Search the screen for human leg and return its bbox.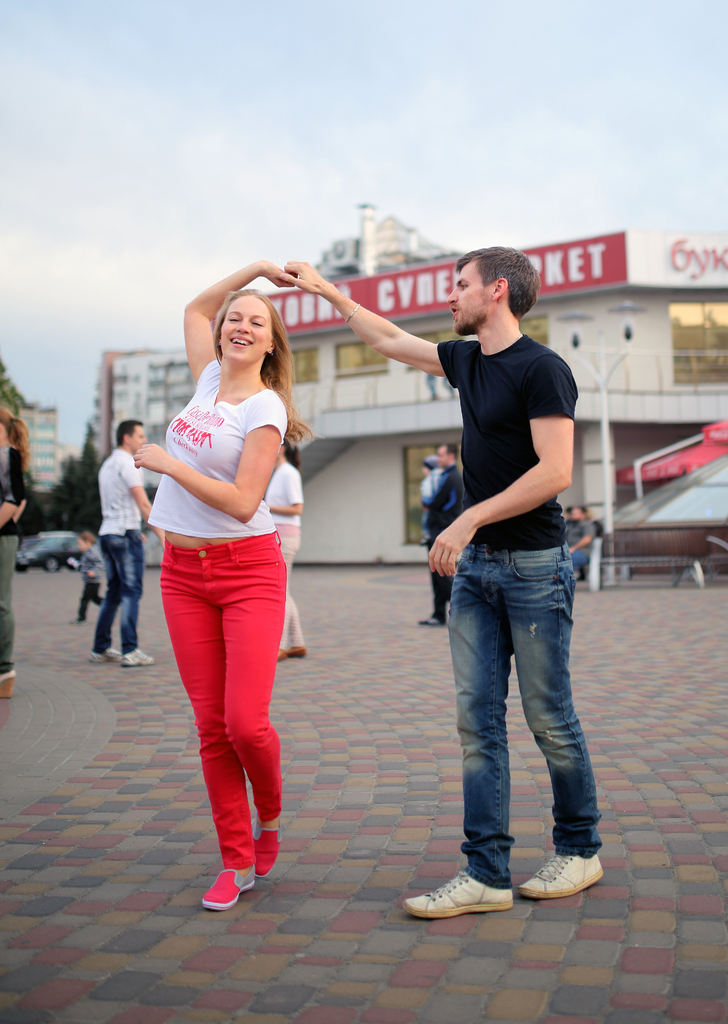
Found: (left=410, top=556, right=515, bottom=906).
